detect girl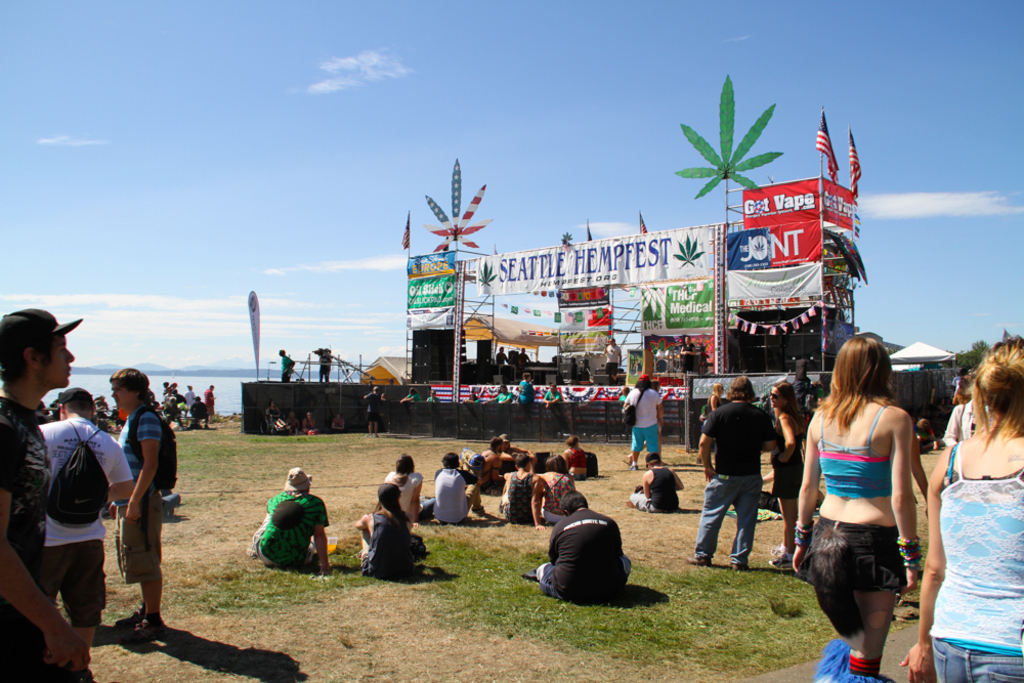
[x1=792, y1=338, x2=922, y2=682]
